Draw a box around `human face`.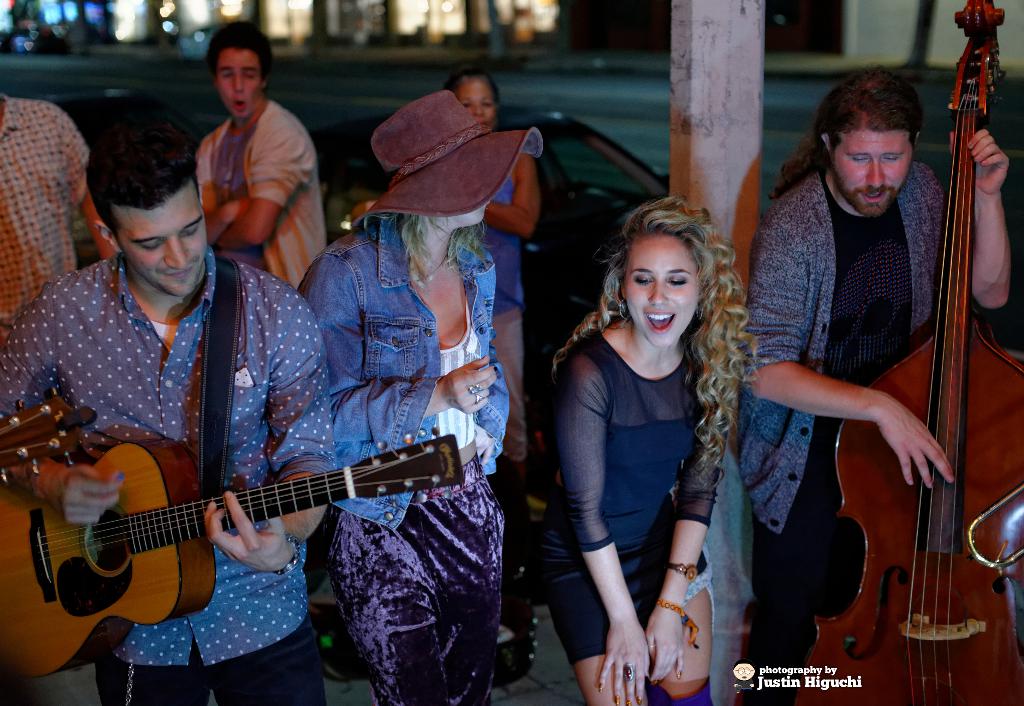
<box>216,49,262,116</box>.
